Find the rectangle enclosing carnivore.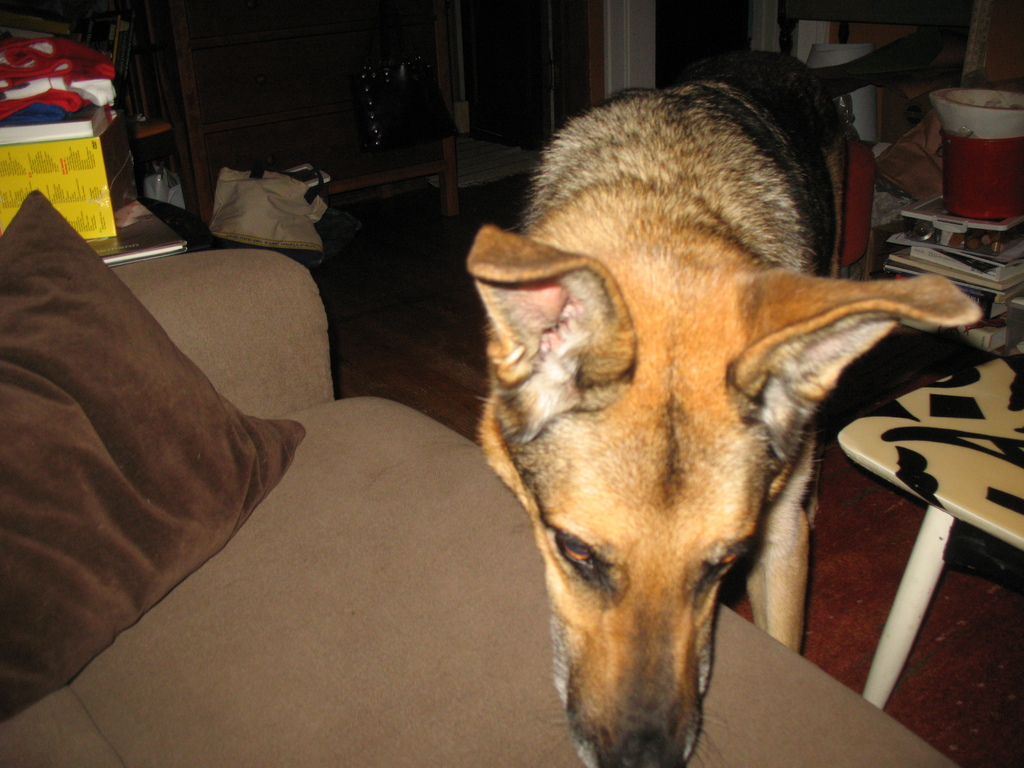
[left=424, top=26, right=1004, bottom=767].
